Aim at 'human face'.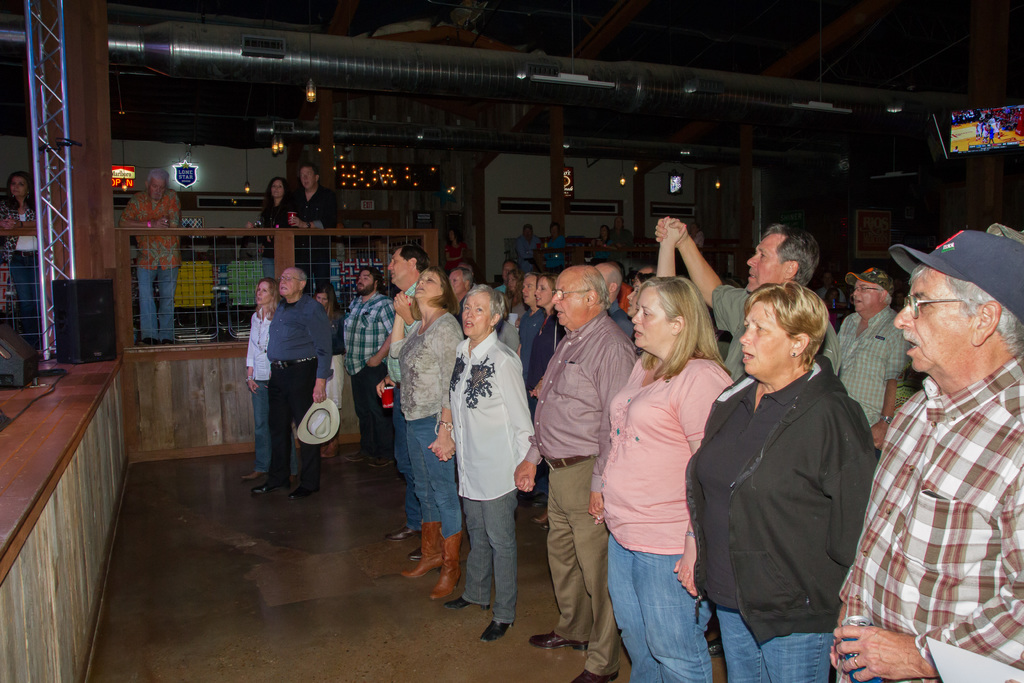
Aimed at bbox=[888, 270, 977, 375].
